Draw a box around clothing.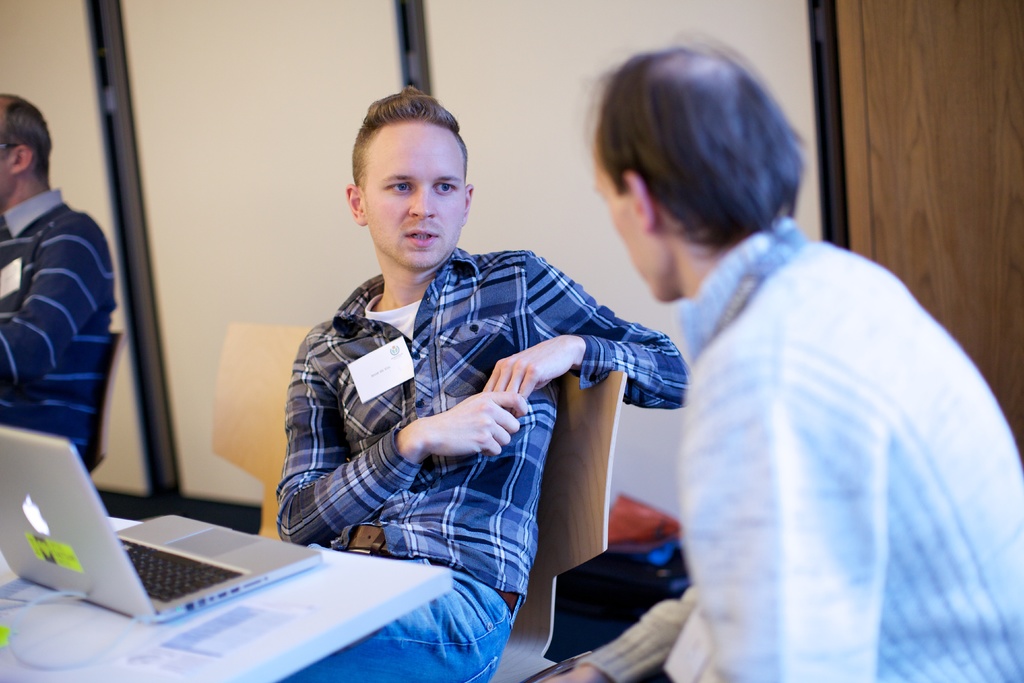
[271,245,702,682].
